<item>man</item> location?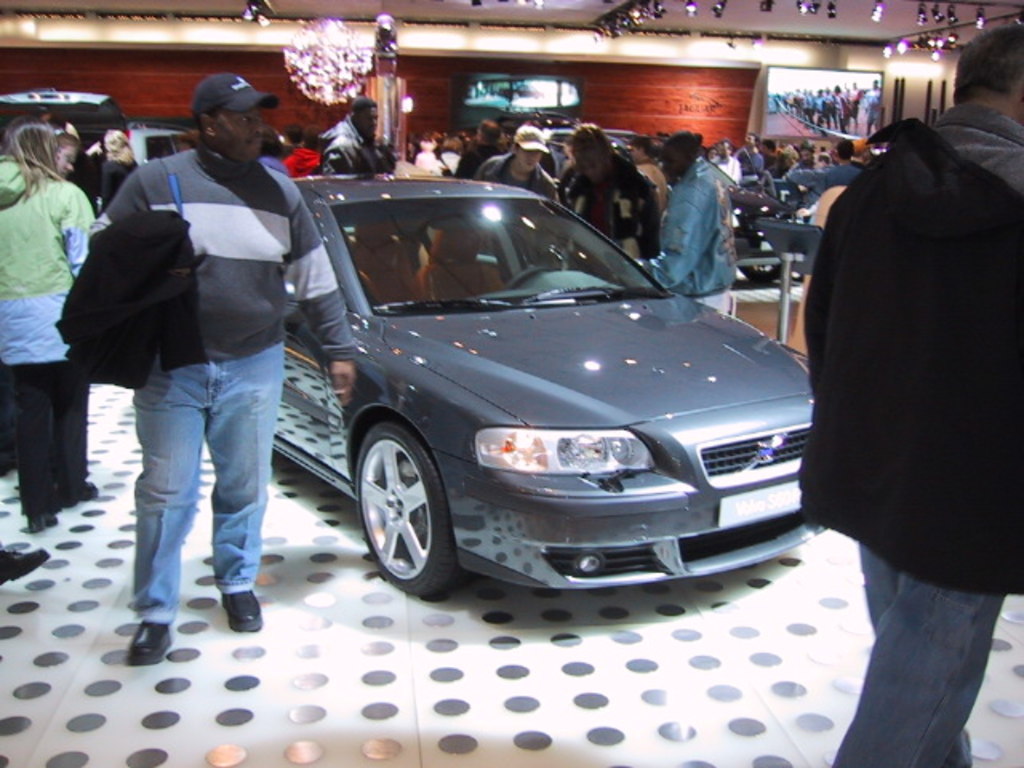
pyautogui.locateOnScreen(451, 118, 509, 181)
